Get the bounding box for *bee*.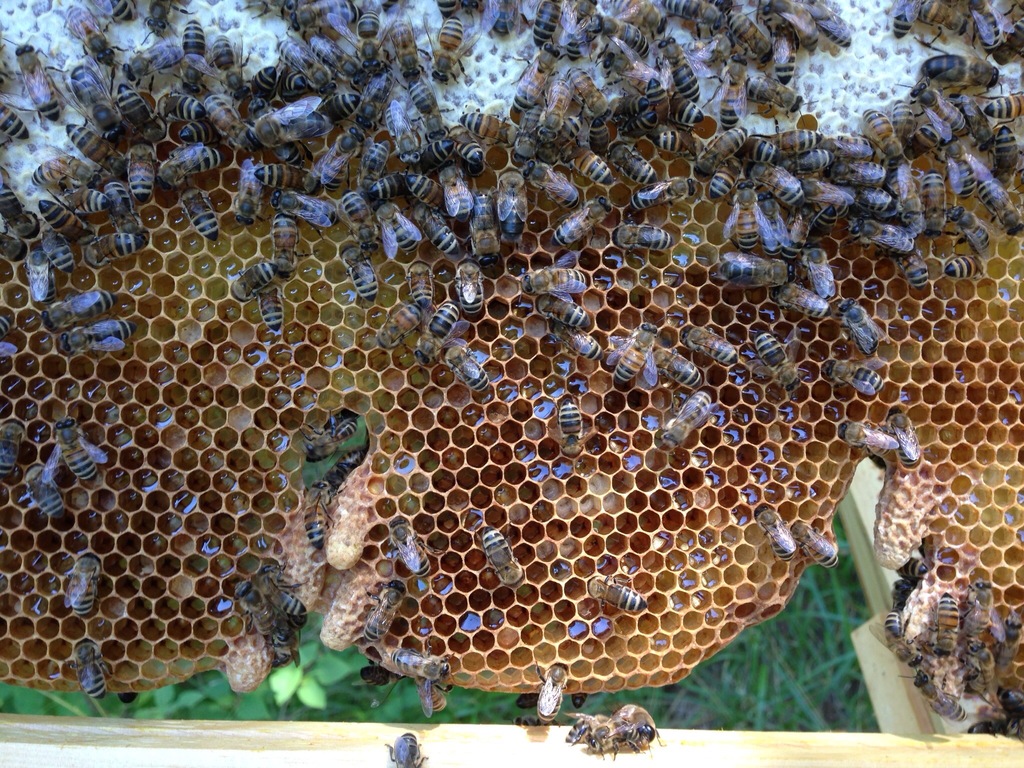
left=400, top=531, right=437, bottom=579.
